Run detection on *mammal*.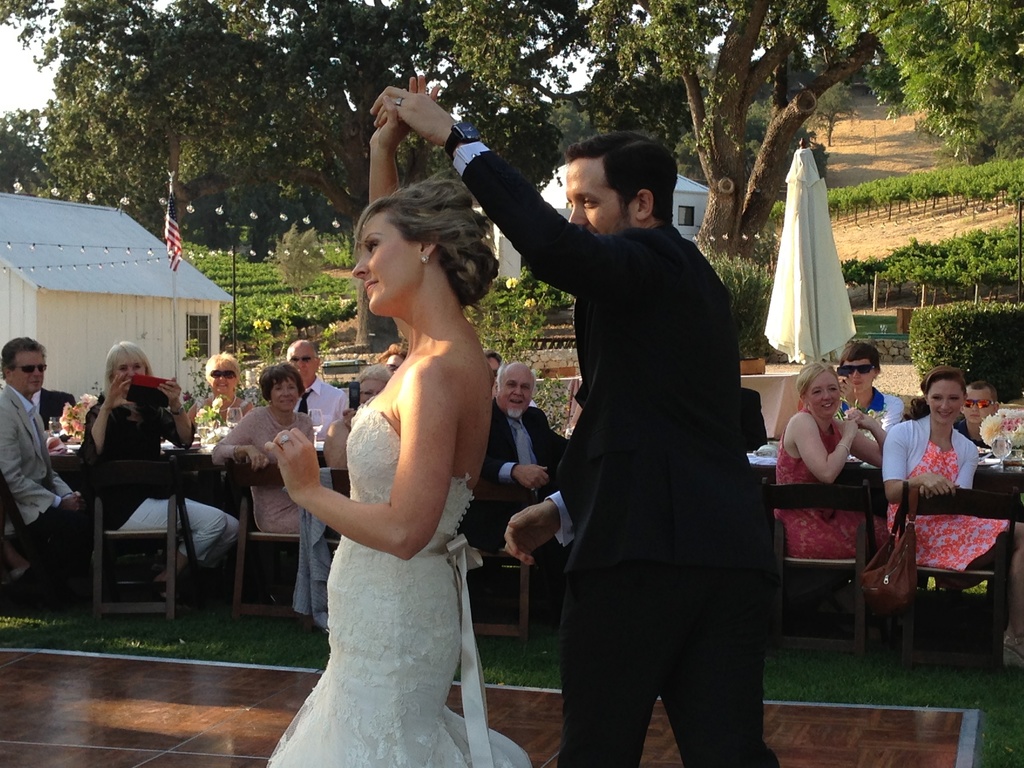
Result: locate(769, 357, 891, 619).
